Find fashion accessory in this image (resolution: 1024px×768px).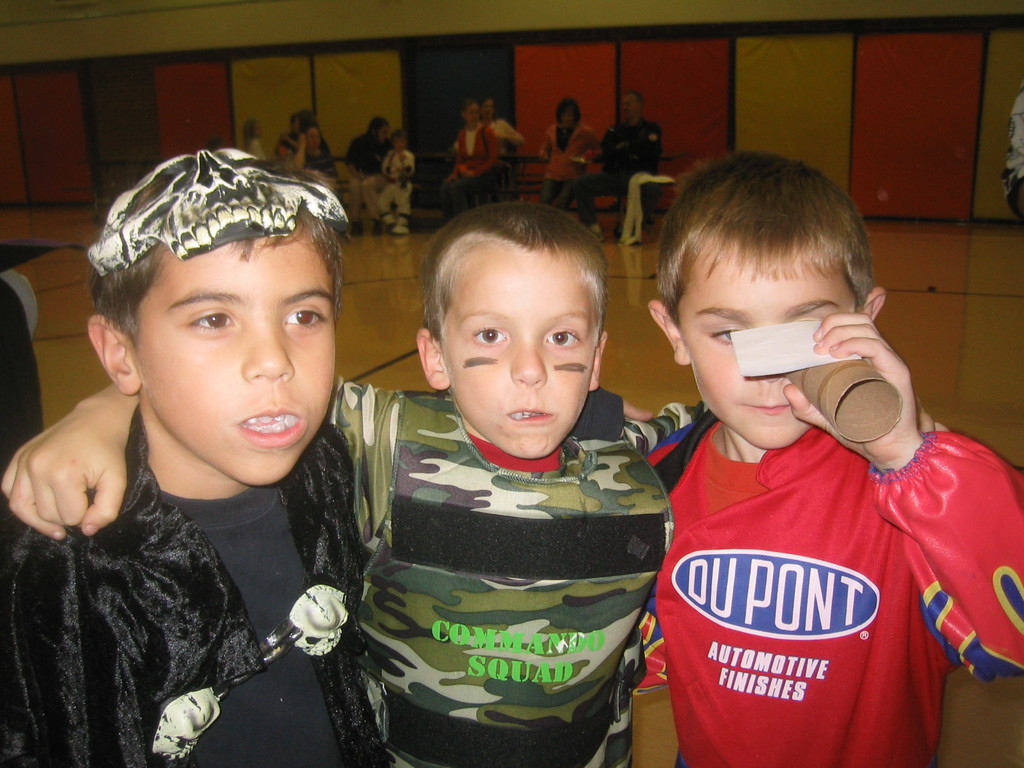
<bbox>86, 148, 349, 263</bbox>.
